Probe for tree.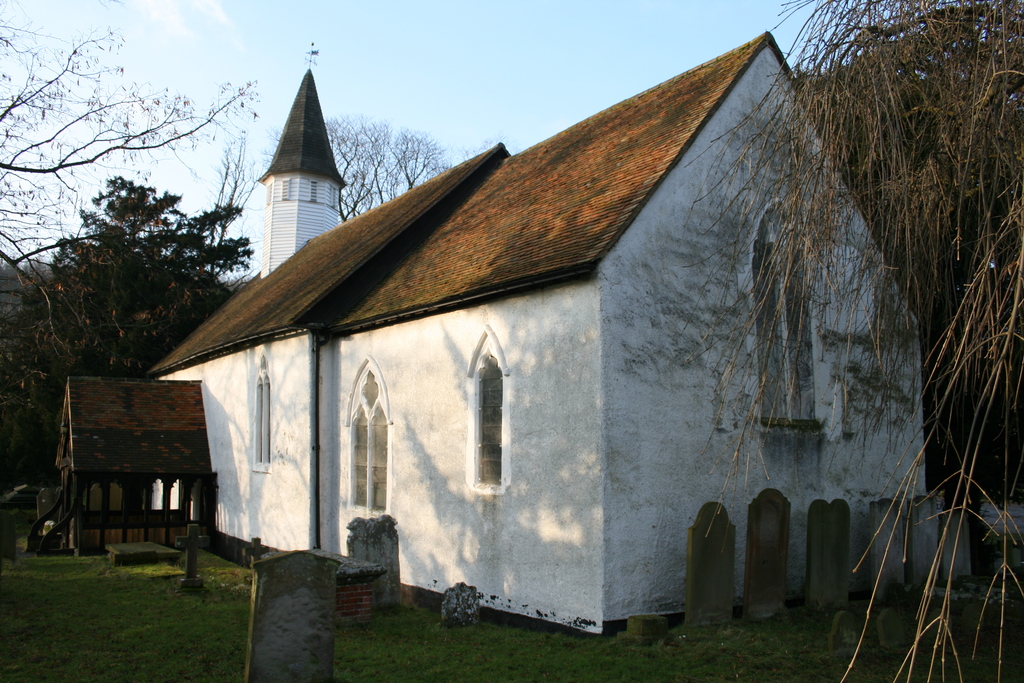
Probe result: box(624, 0, 1022, 682).
